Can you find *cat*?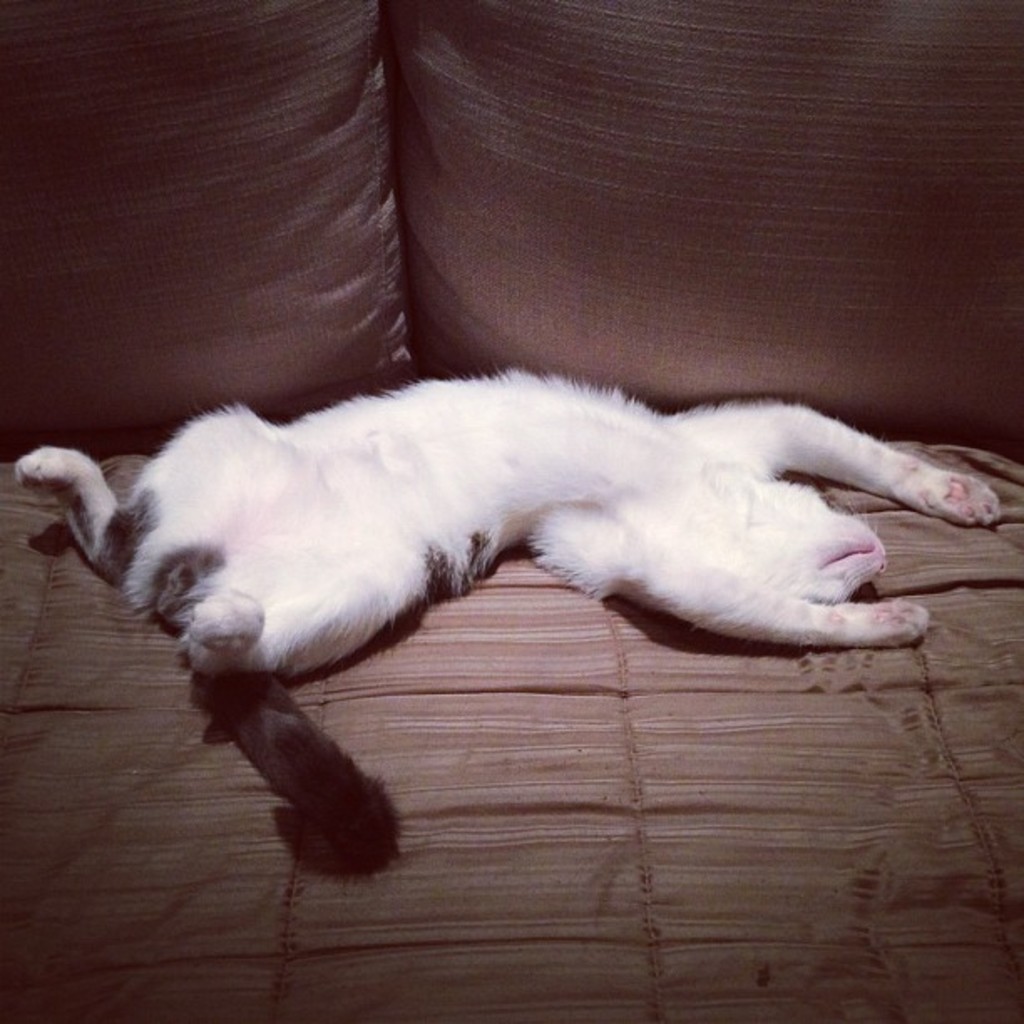
Yes, bounding box: [17,360,997,880].
